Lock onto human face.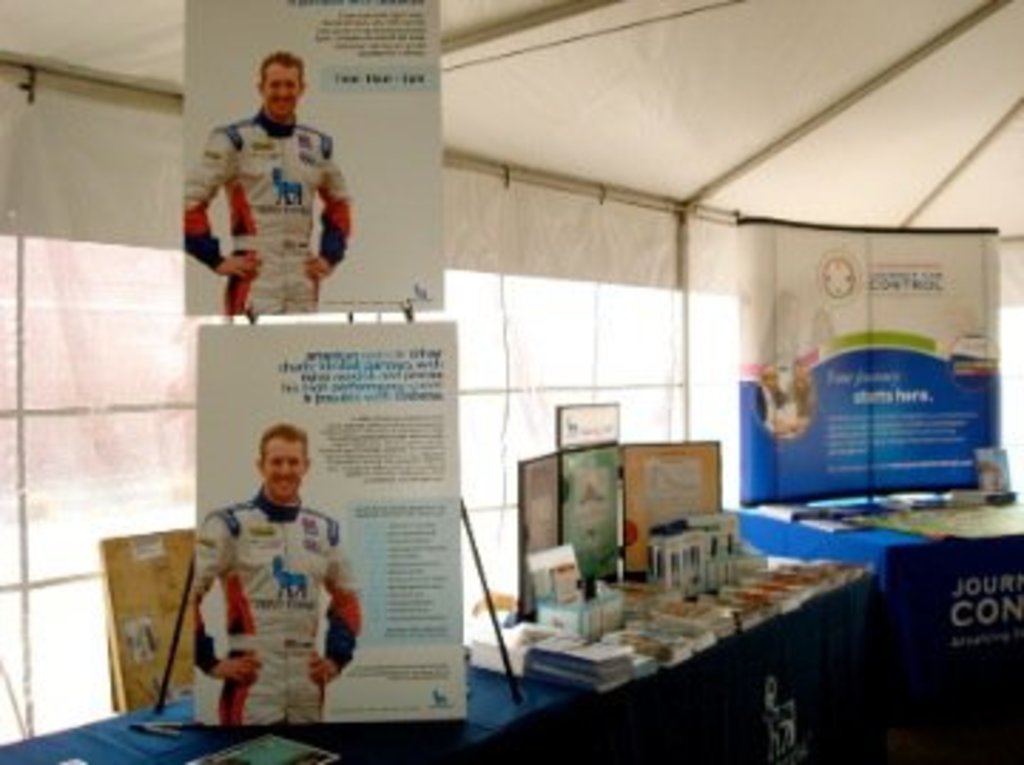
Locked: bbox=(265, 65, 296, 117).
